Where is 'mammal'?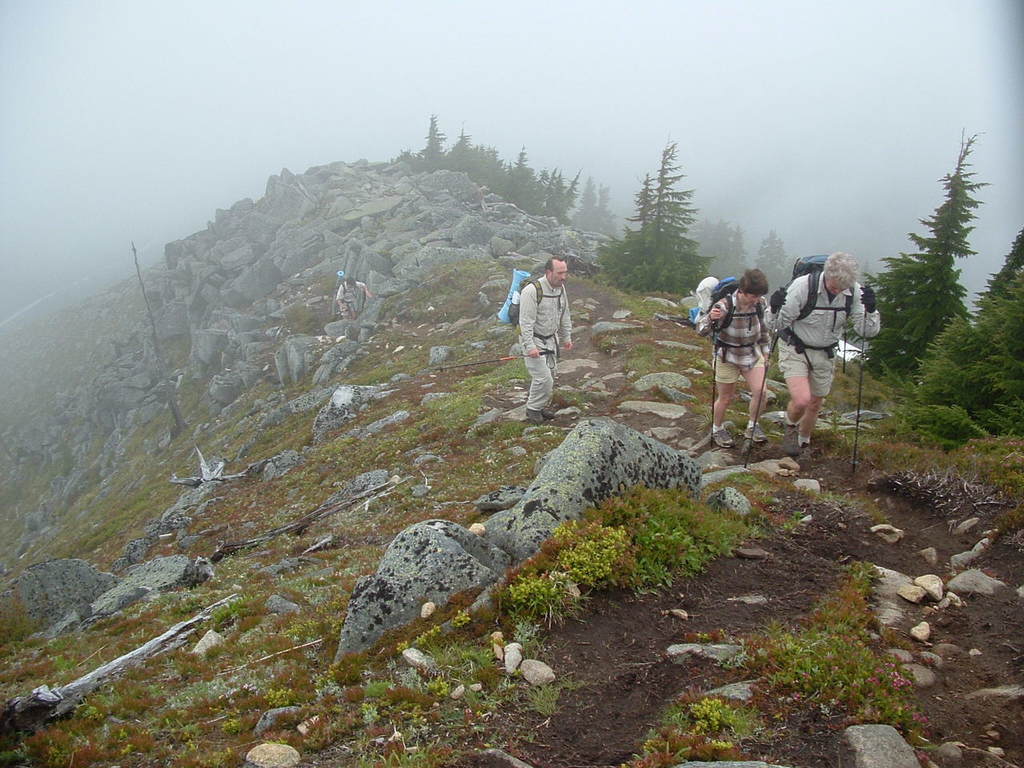
bbox=(336, 278, 374, 318).
